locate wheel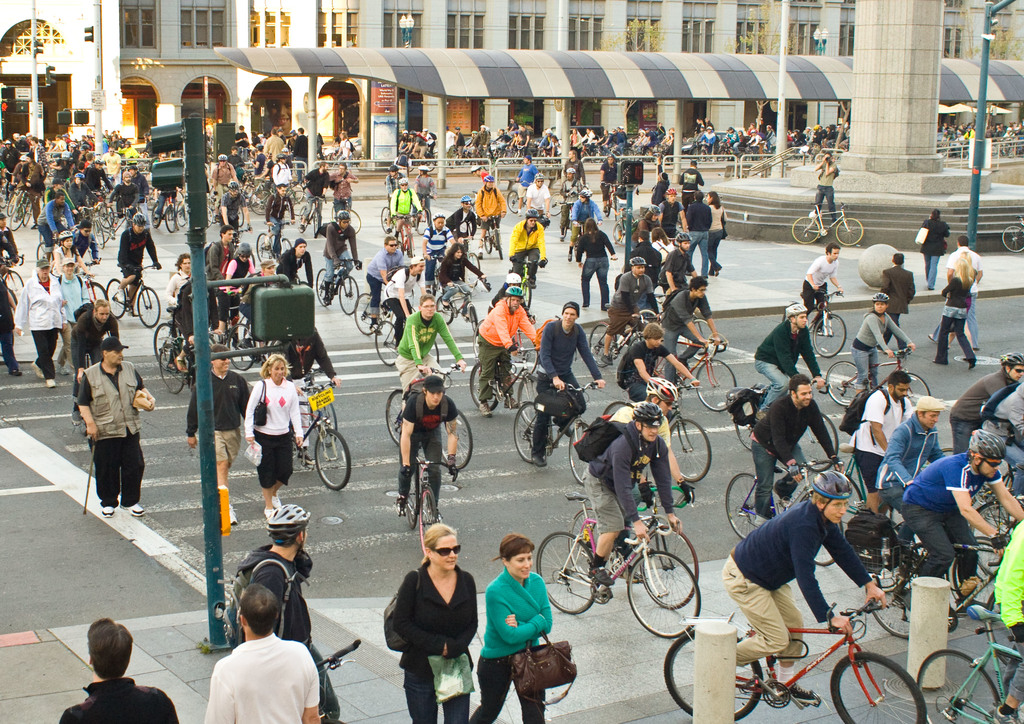
box(694, 359, 737, 415)
